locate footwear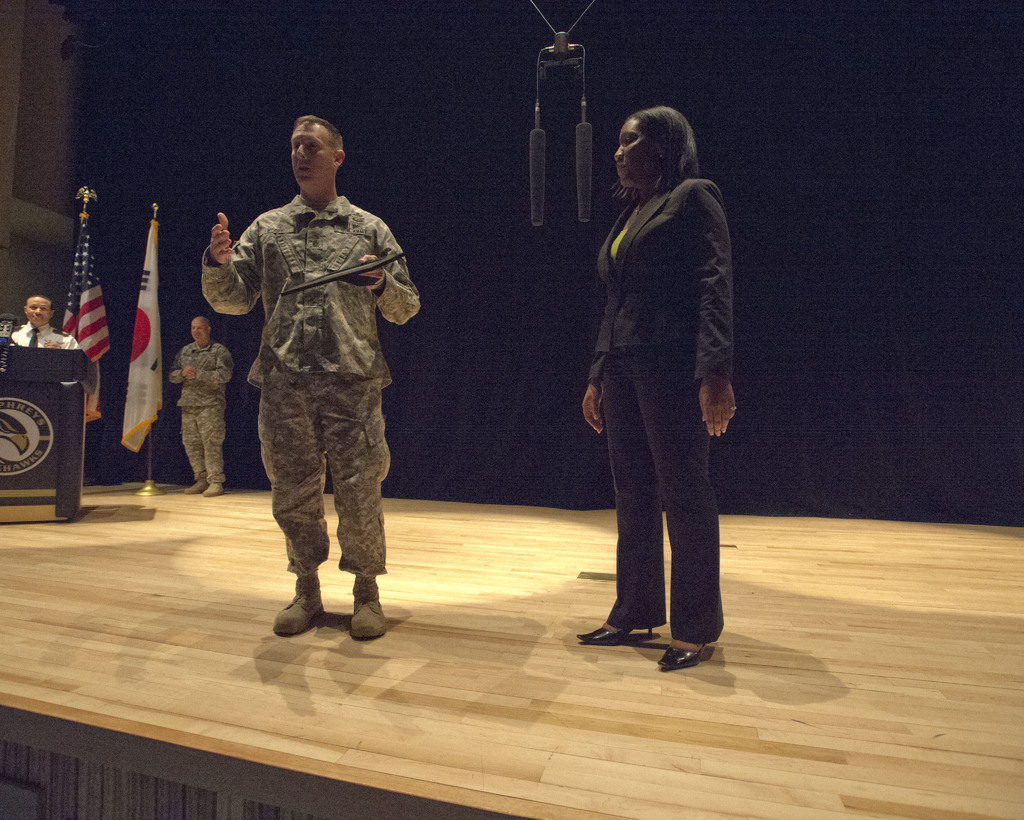
[273,567,323,643]
